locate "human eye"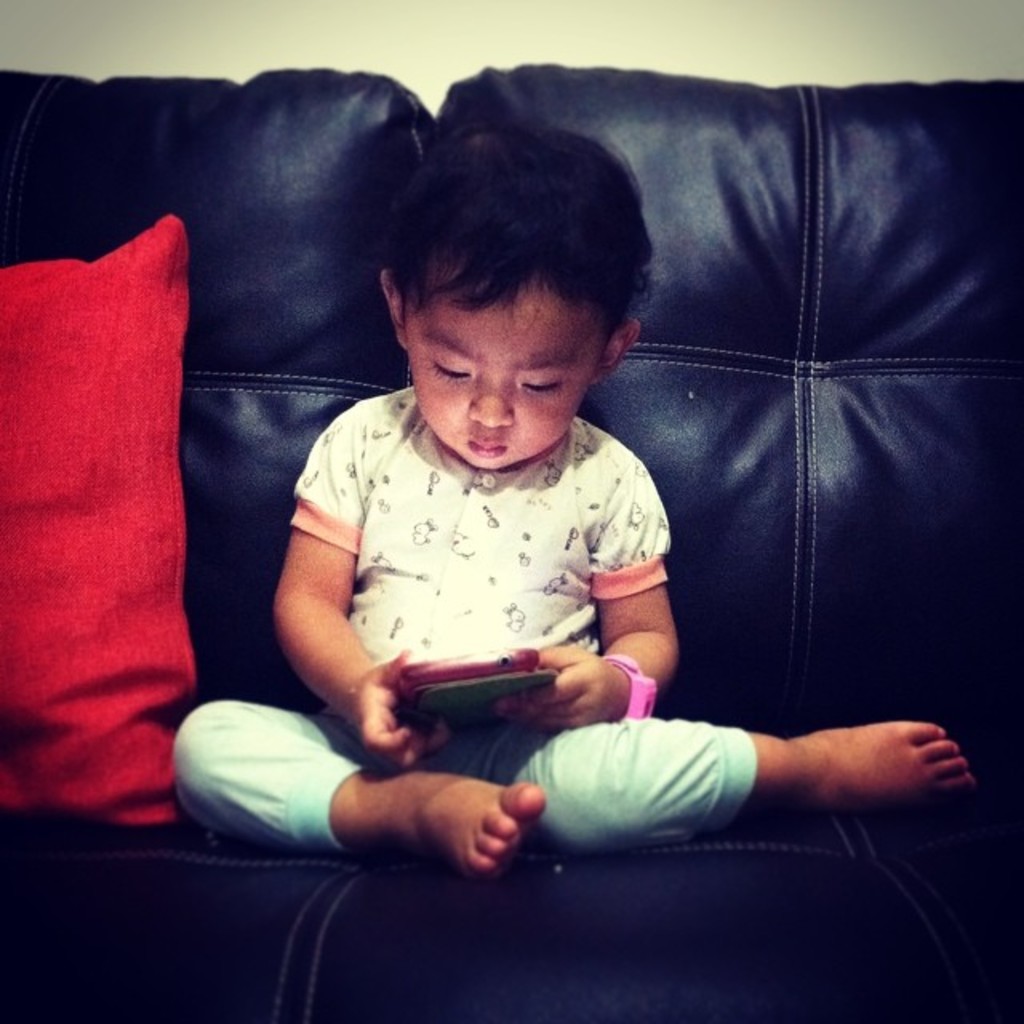
[x1=517, y1=381, x2=565, y2=392]
